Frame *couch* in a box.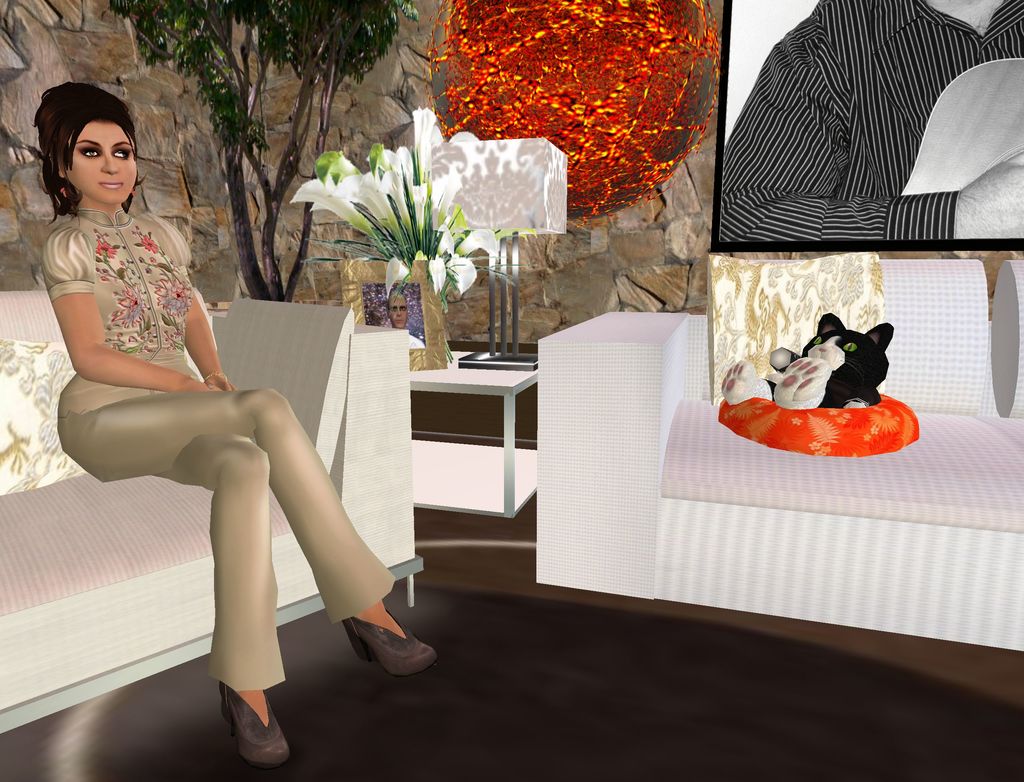
537:250:1023:655.
